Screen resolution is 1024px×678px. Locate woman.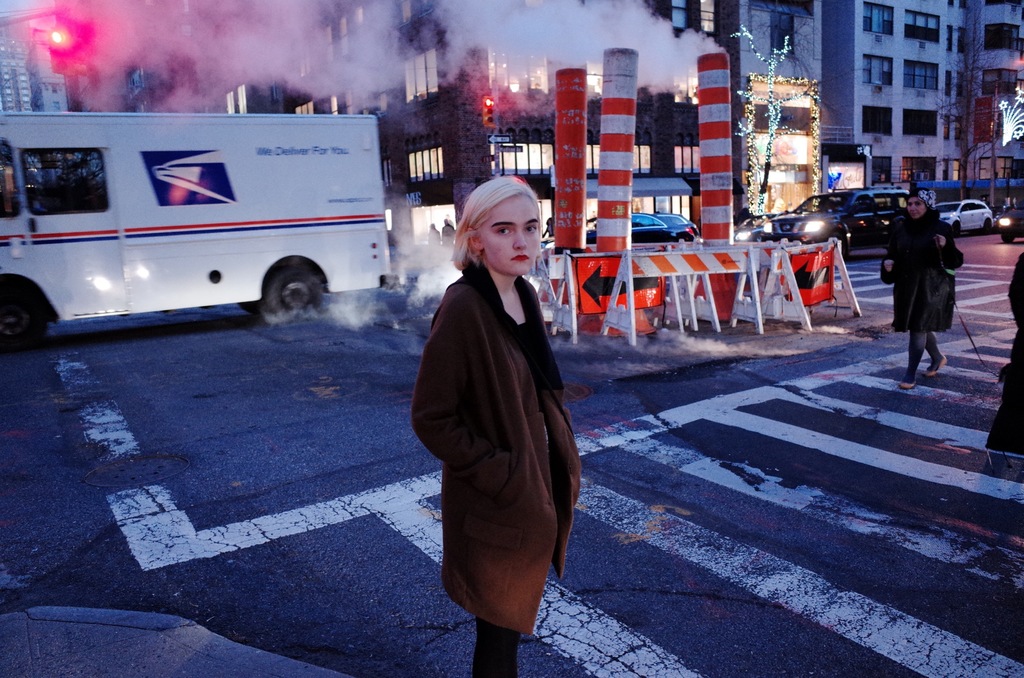
(left=407, top=175, right=585, bottom=677).
